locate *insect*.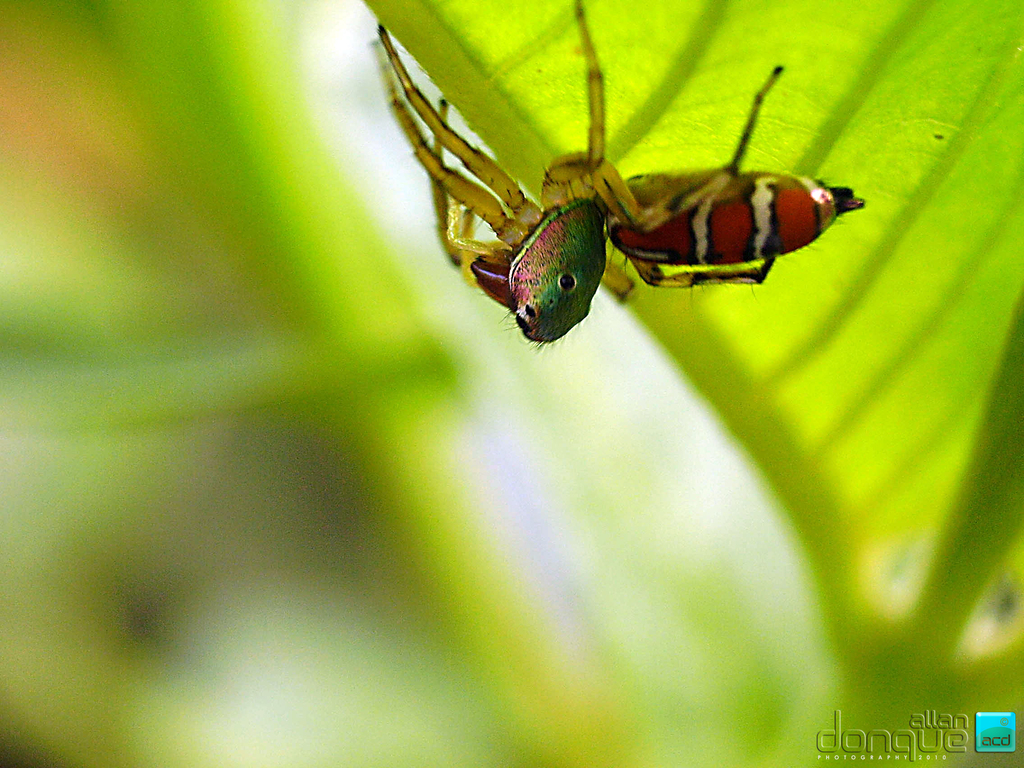
Bounding box: {"left": 366, "top": 0, "right": 868, "bottom": 352}.
